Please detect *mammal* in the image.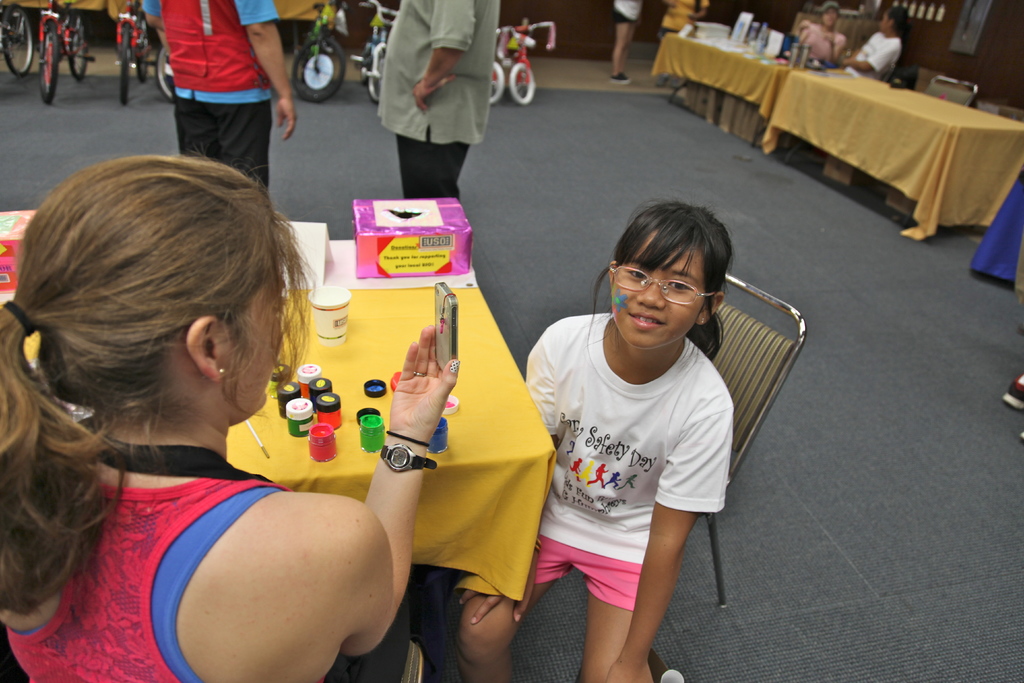
bbox=[611, 0, 647, 86].
